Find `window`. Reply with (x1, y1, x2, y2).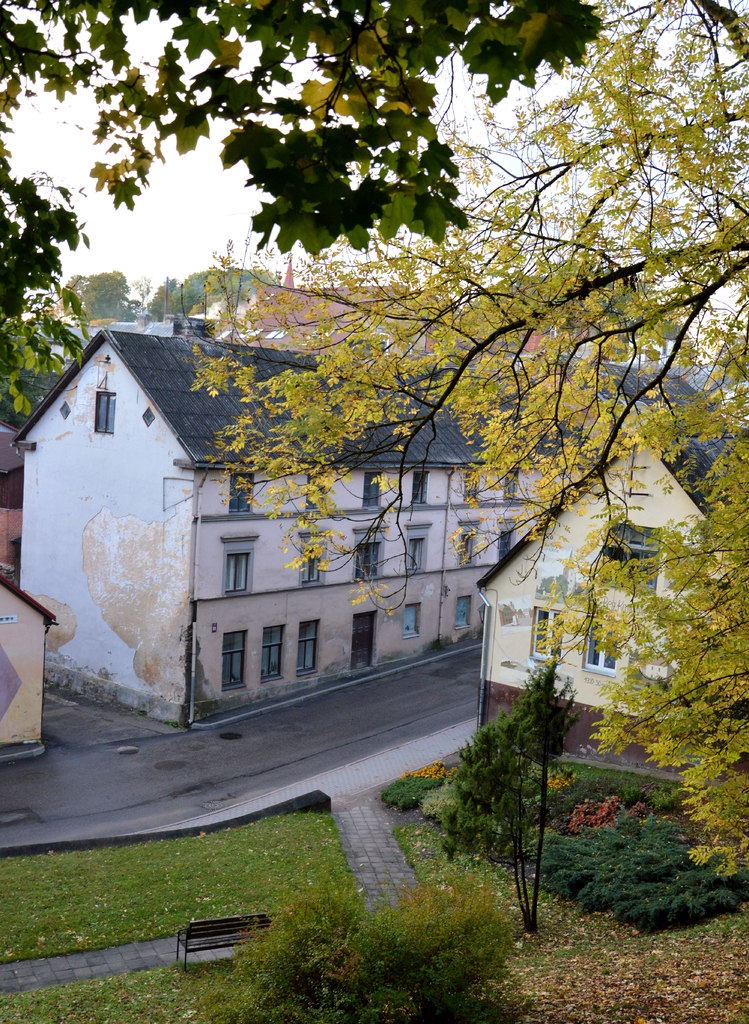
(407, 543, 426, 567).
